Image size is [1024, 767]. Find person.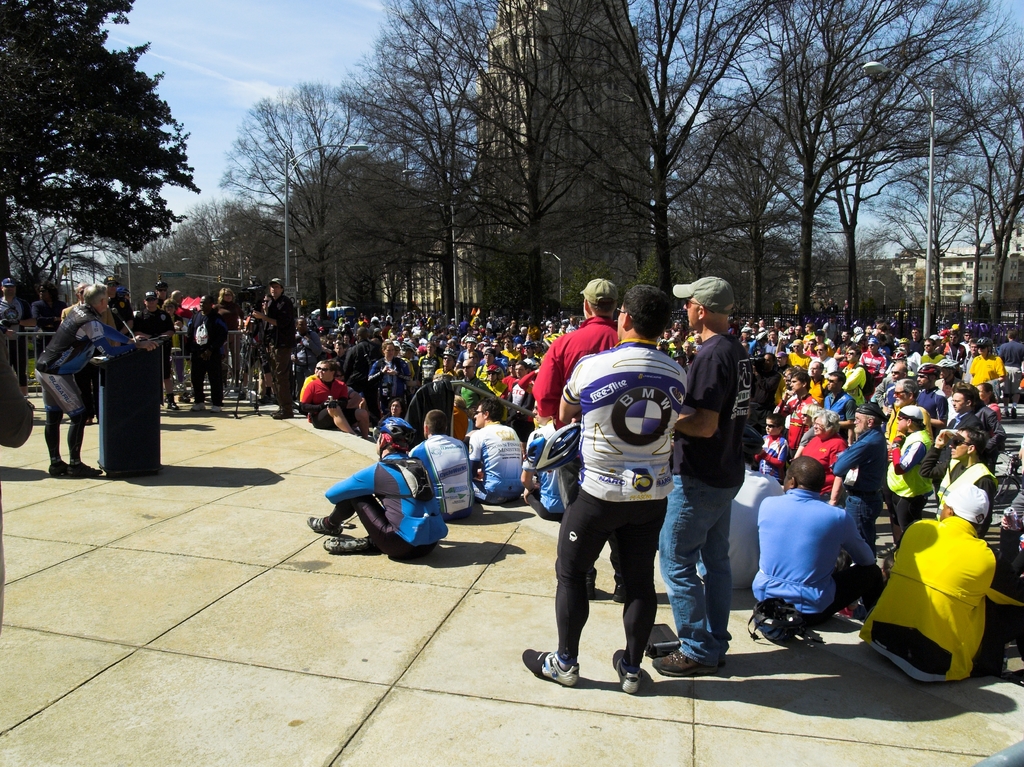
box(134, 291, 182, 412).
